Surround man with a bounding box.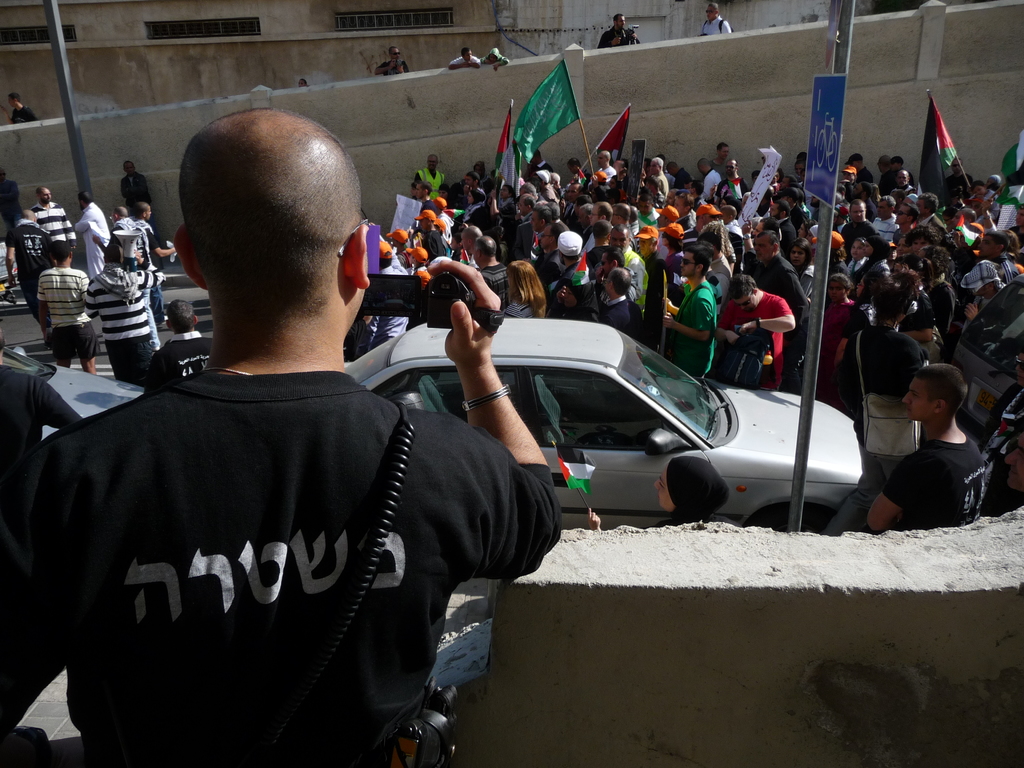
box(120, 159, 163, 241).
